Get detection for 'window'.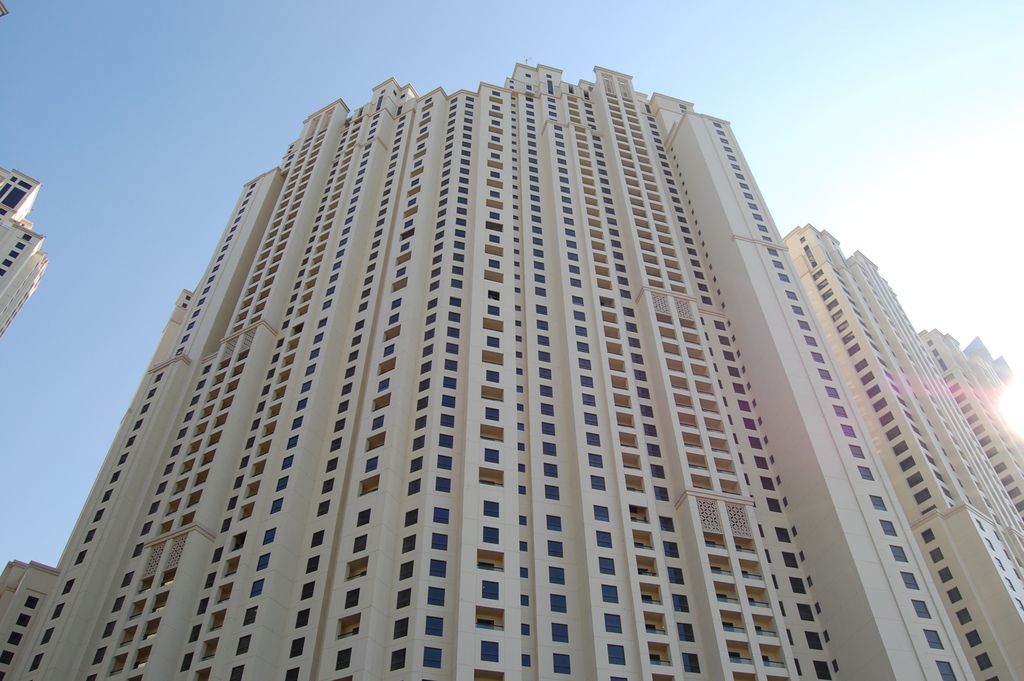
Detection: BBox(599, 167, 610, 178).
